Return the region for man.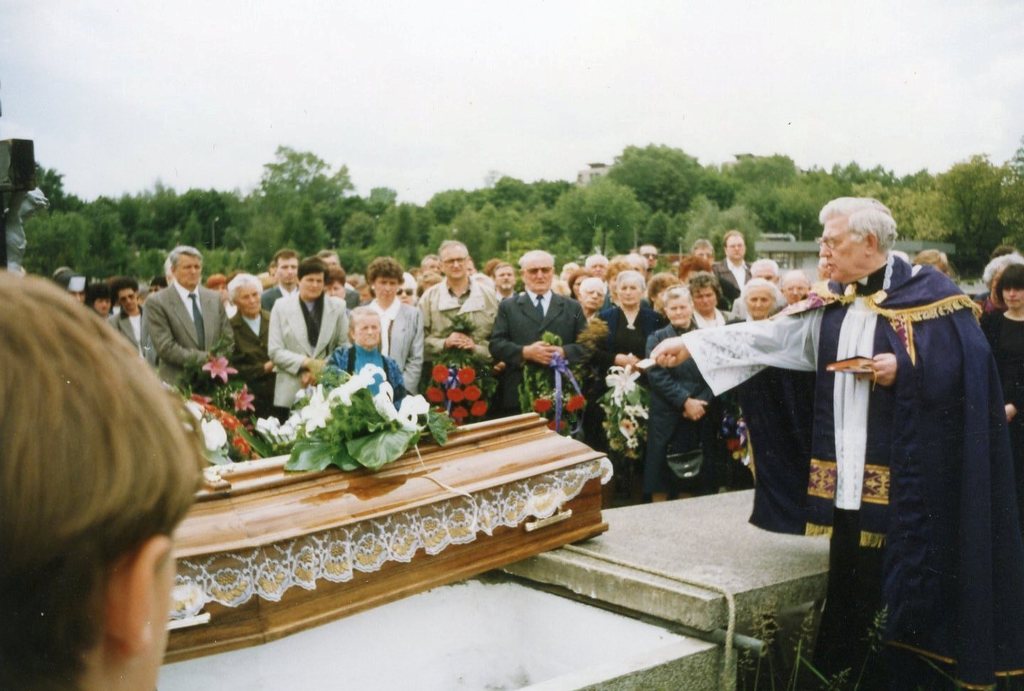
732,207,995,633.
